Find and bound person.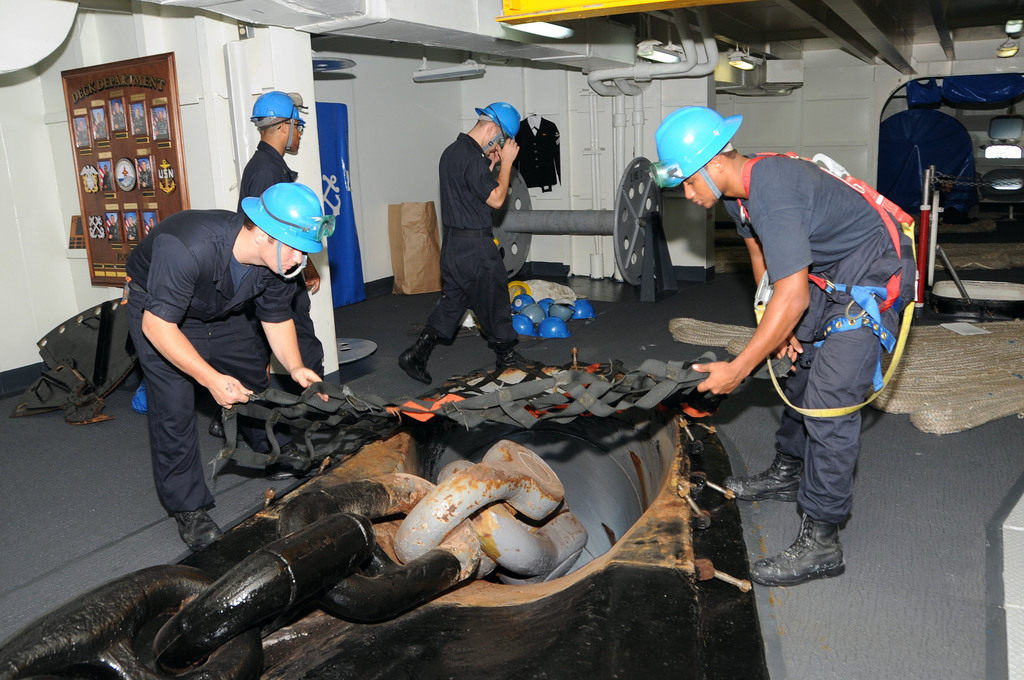
Bound: [left=699, top=105, right=920, bottom=588].
